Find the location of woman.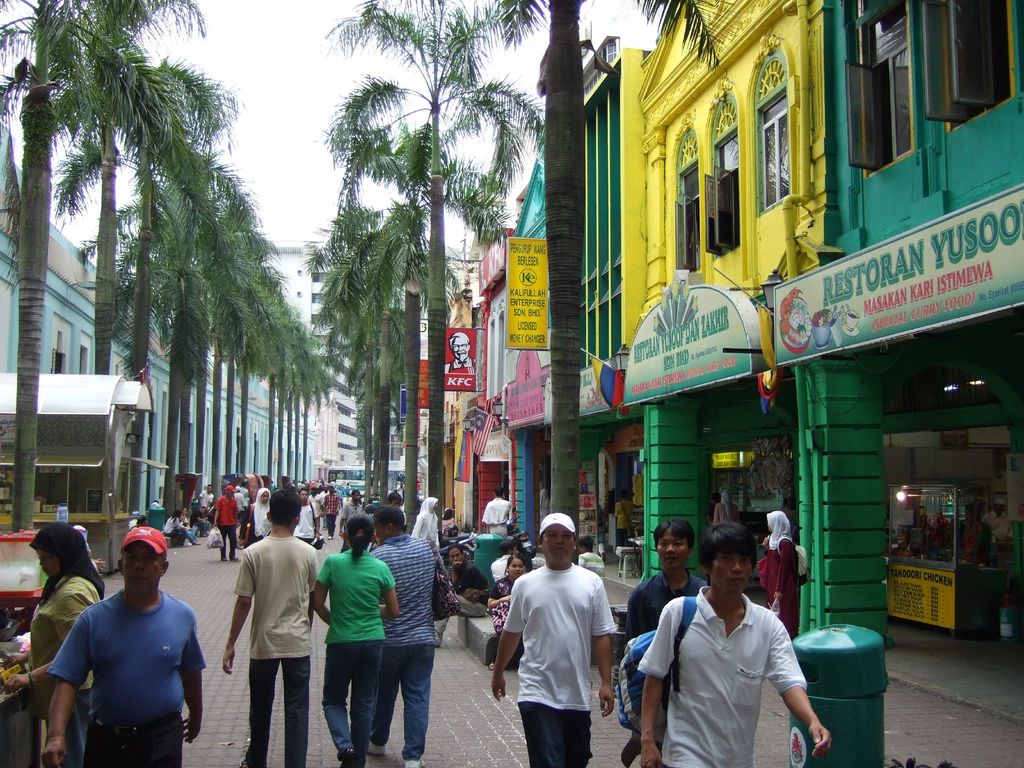
Location: rect(309, 507, 403, 764).
